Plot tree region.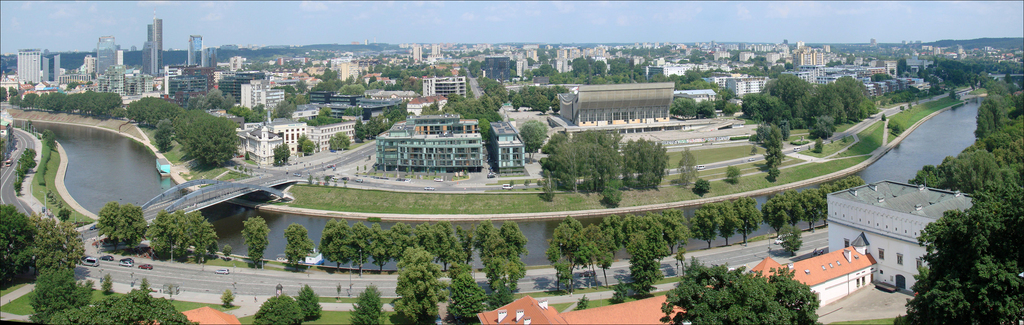
Plotted at 288/87/308/112.
